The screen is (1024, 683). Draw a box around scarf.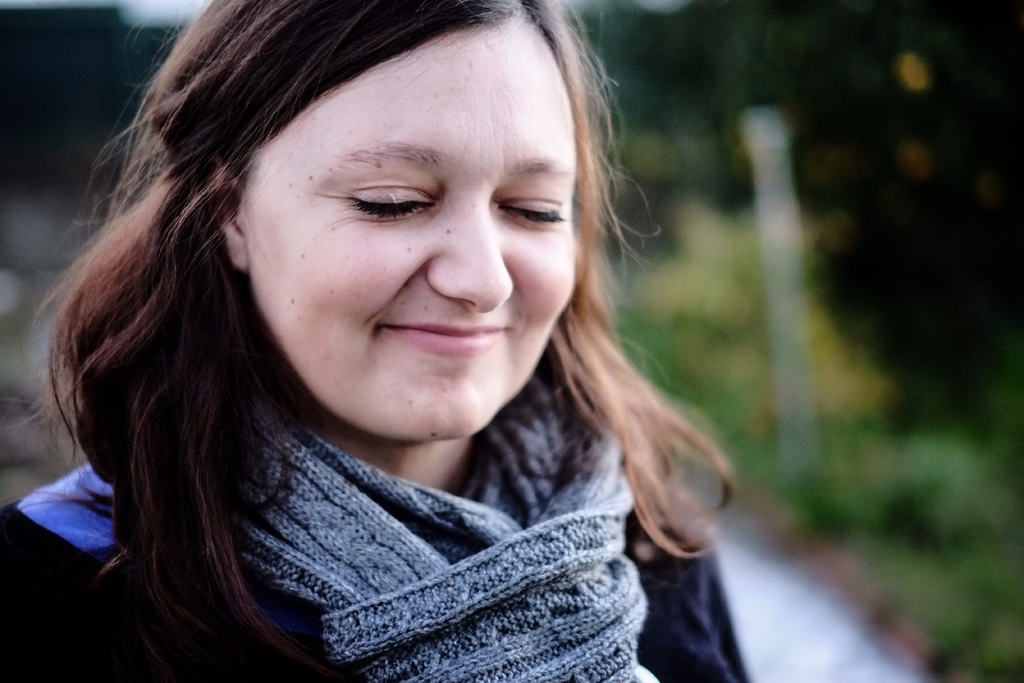
region(233, 372, 659, 682).
